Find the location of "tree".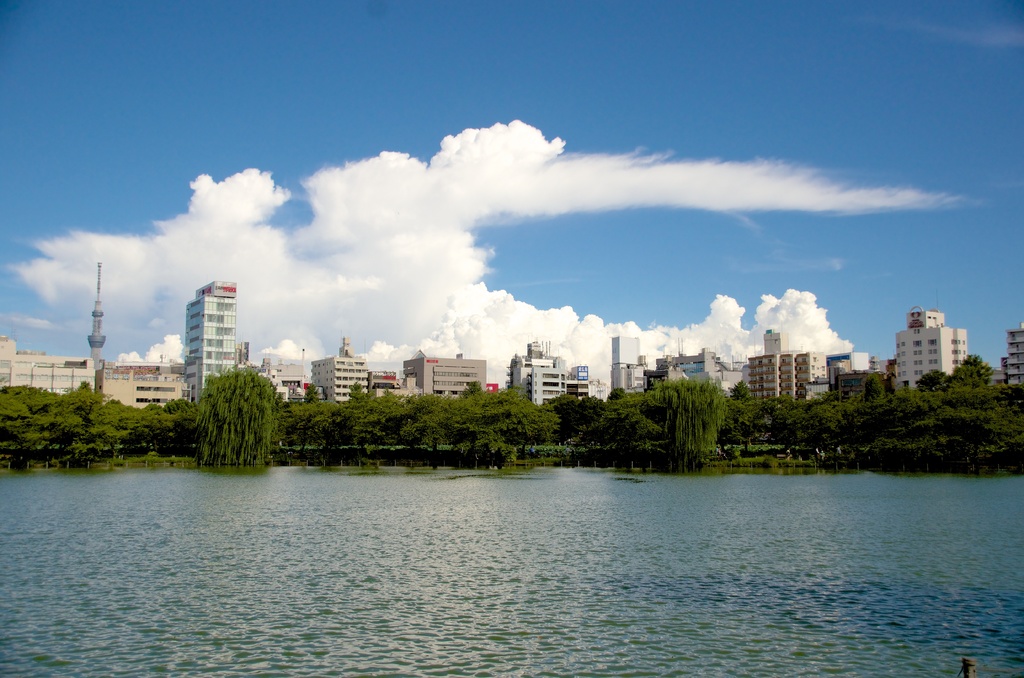
Location: region(806, 394, 834, 448).
